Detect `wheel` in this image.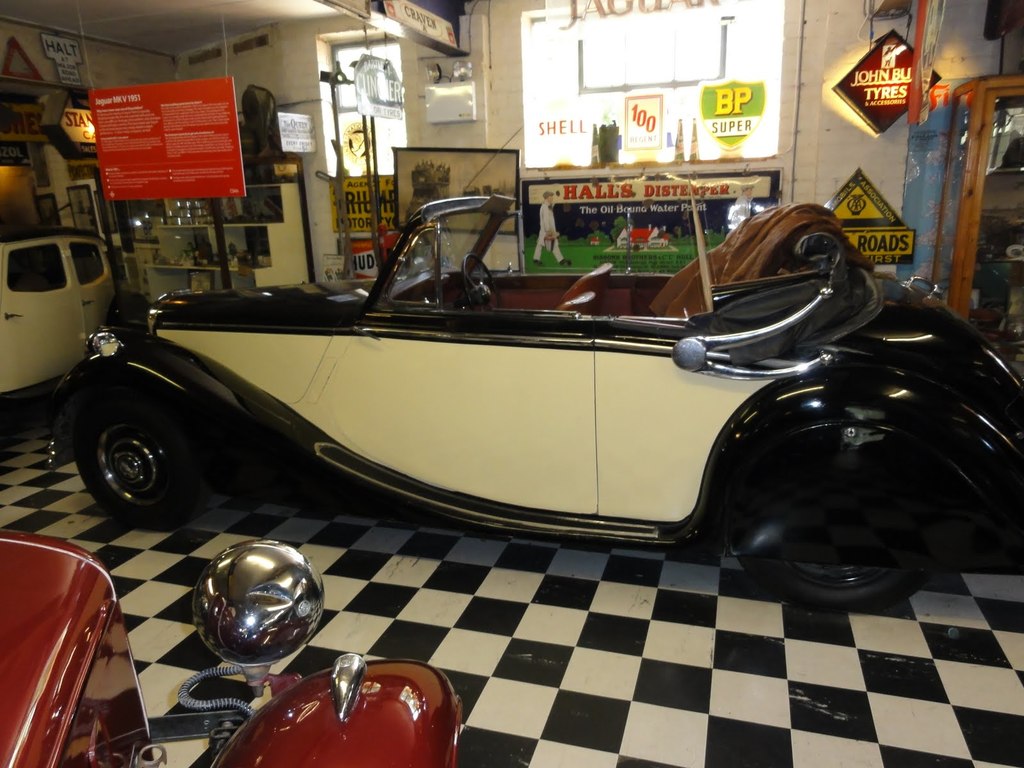
Detection: x1=738 y1=562 x2=928 y2=616.
